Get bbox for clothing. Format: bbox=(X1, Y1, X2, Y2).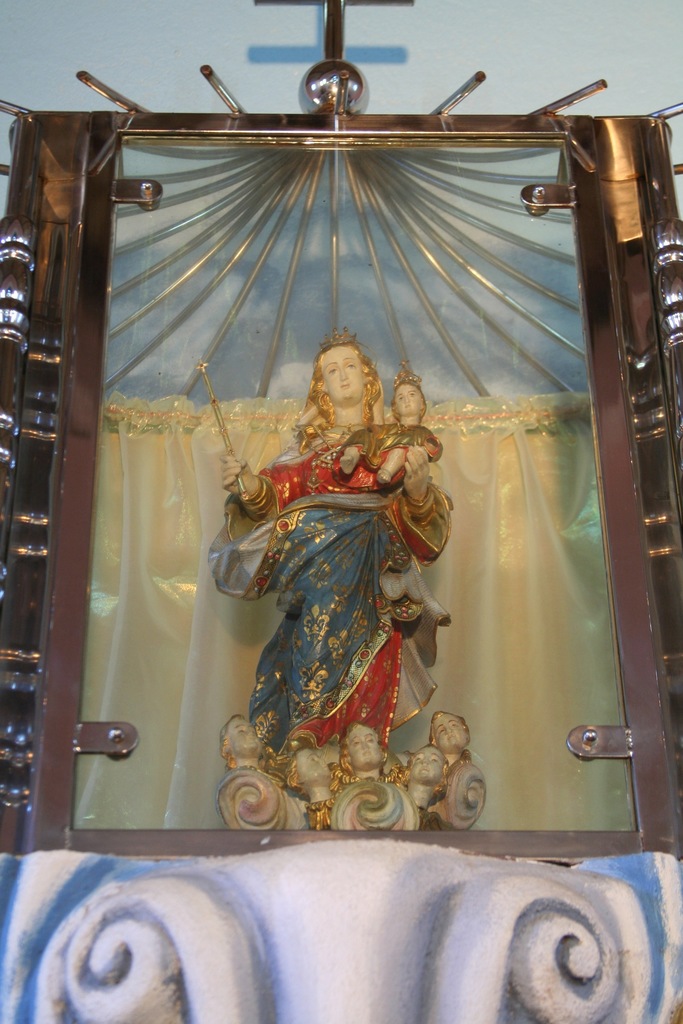
bbox=(345, 420, 443, 468).
